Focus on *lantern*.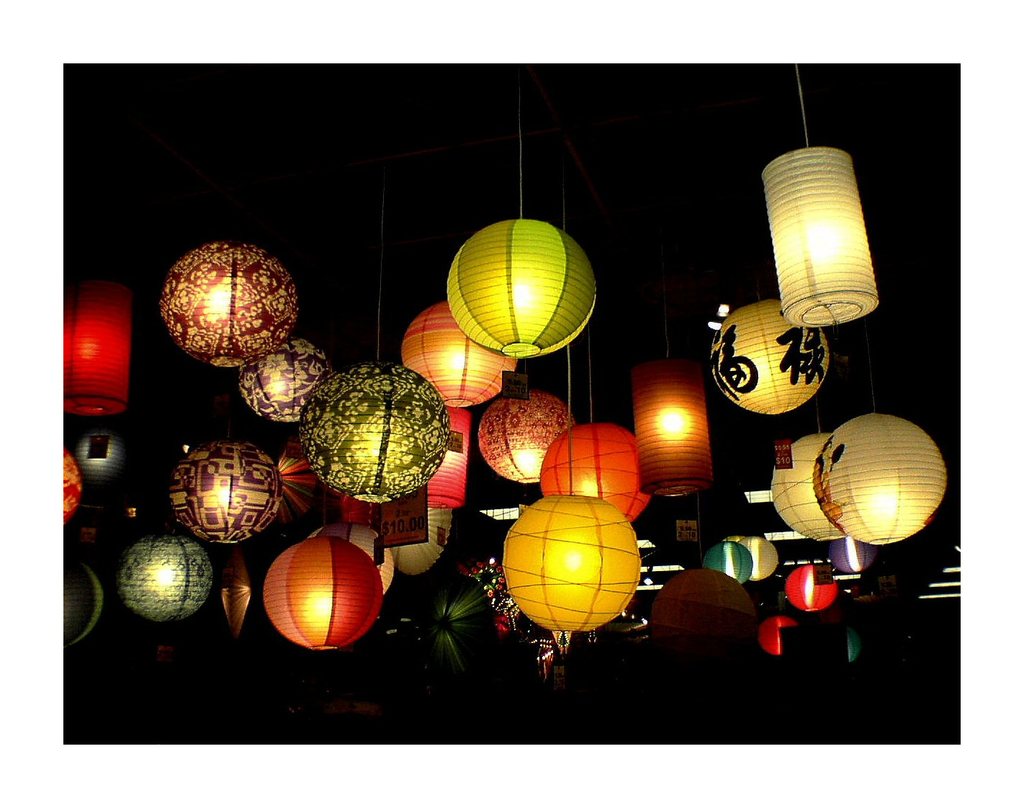
Focused at [715,298,829,413].
